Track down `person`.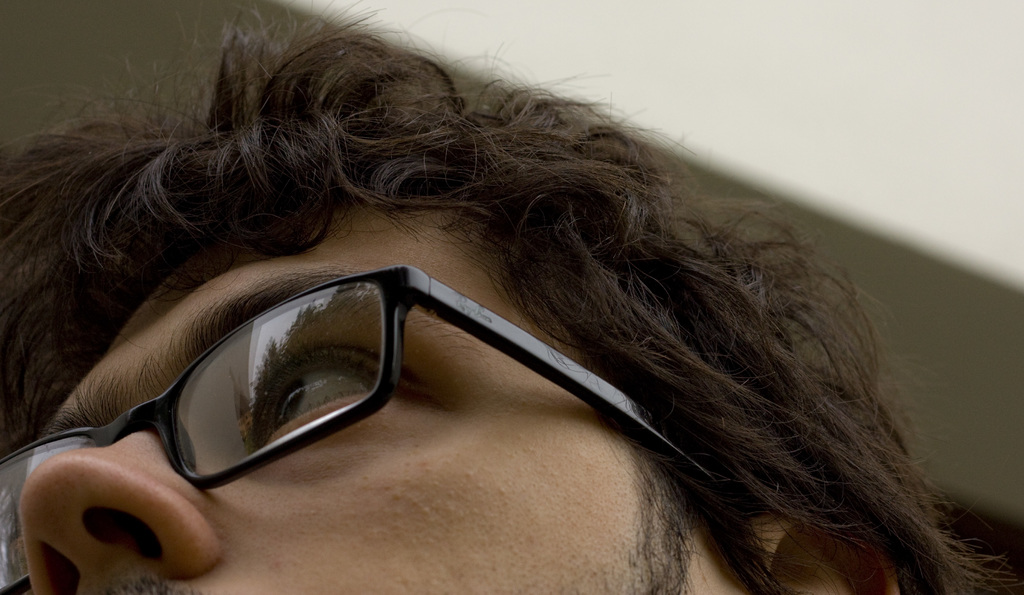
Tracked to {"x1": 0, "y1": 23, "x2": 979, "y2": 594}.
